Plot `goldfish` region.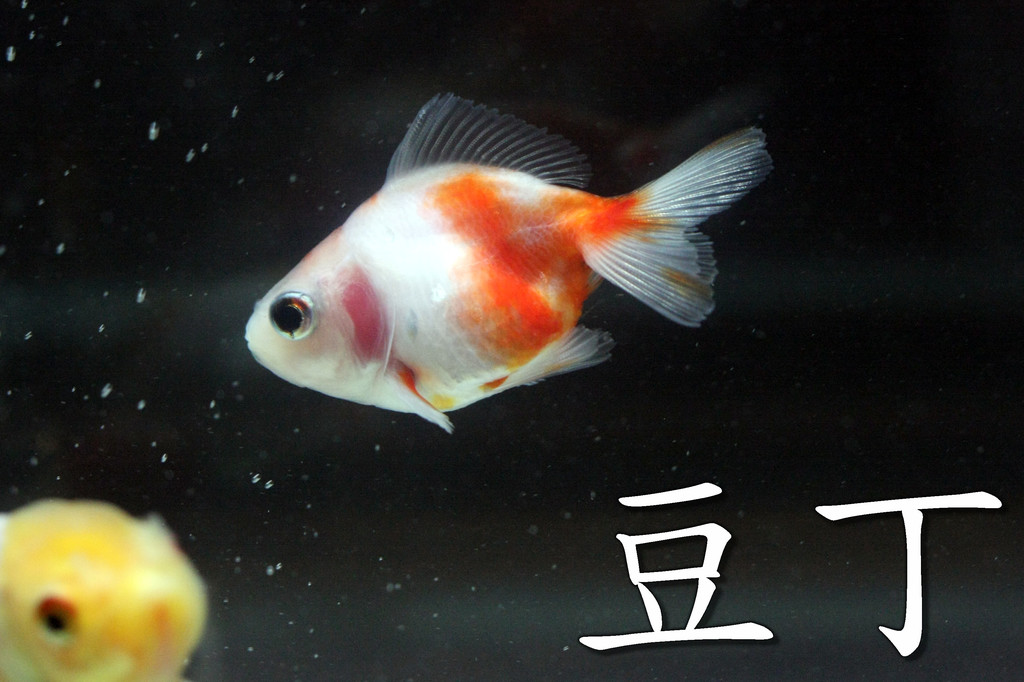
Plotted at [left=1, top=495, right=207, bottom=681].
